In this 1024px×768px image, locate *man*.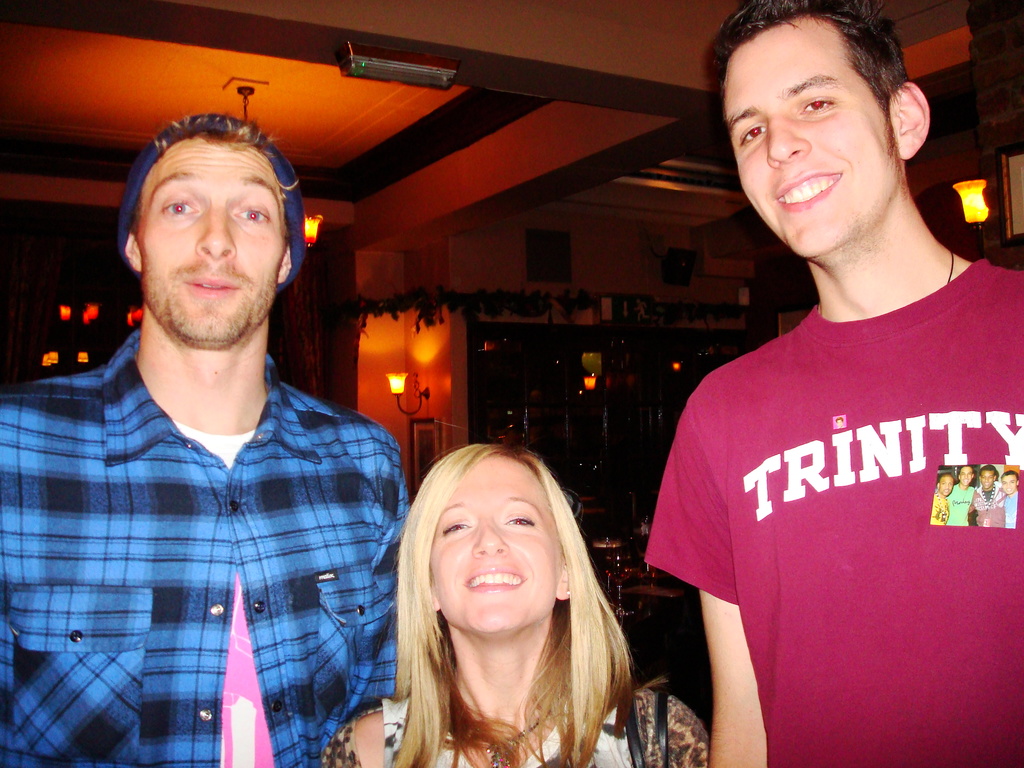
Bounding box: [x1=644, y1=0, x2=1023, y2=767].
